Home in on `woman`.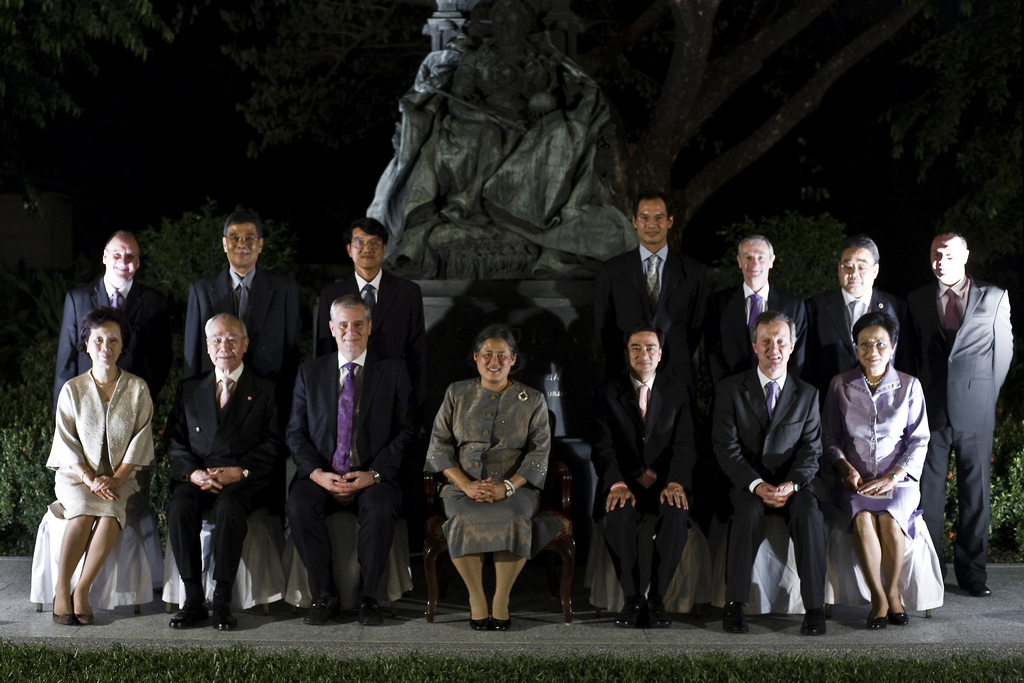
Homed in at 423 325 553 630.
